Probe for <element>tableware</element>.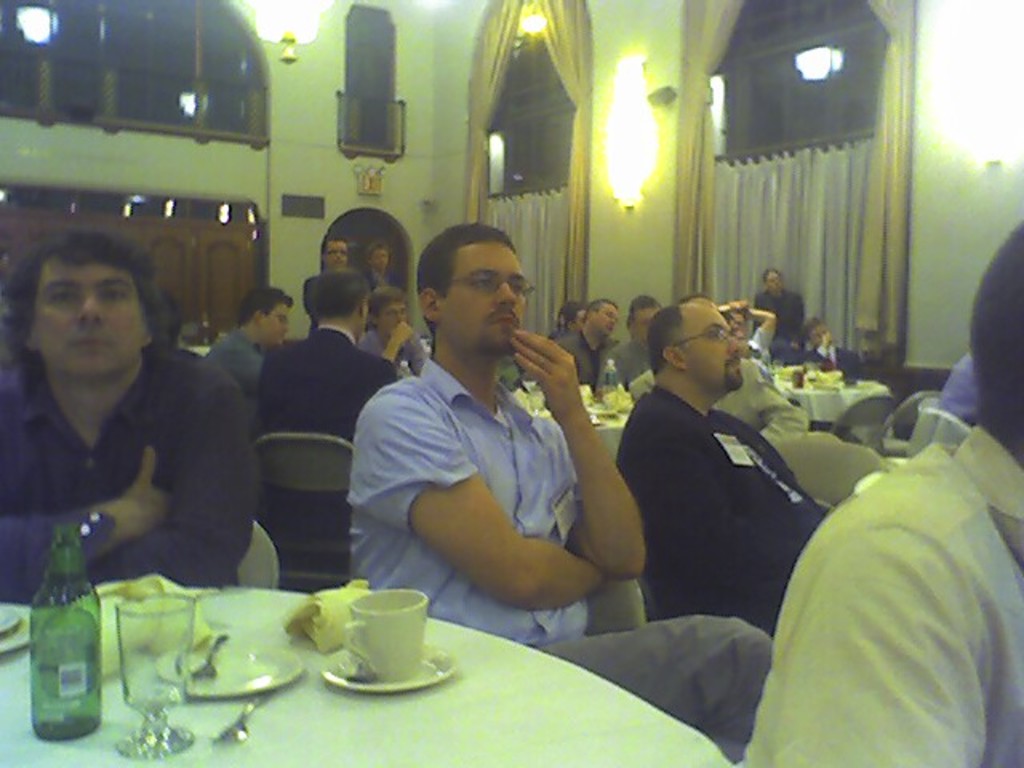
Probe result: l=187, t=630, r=232, b=680.
